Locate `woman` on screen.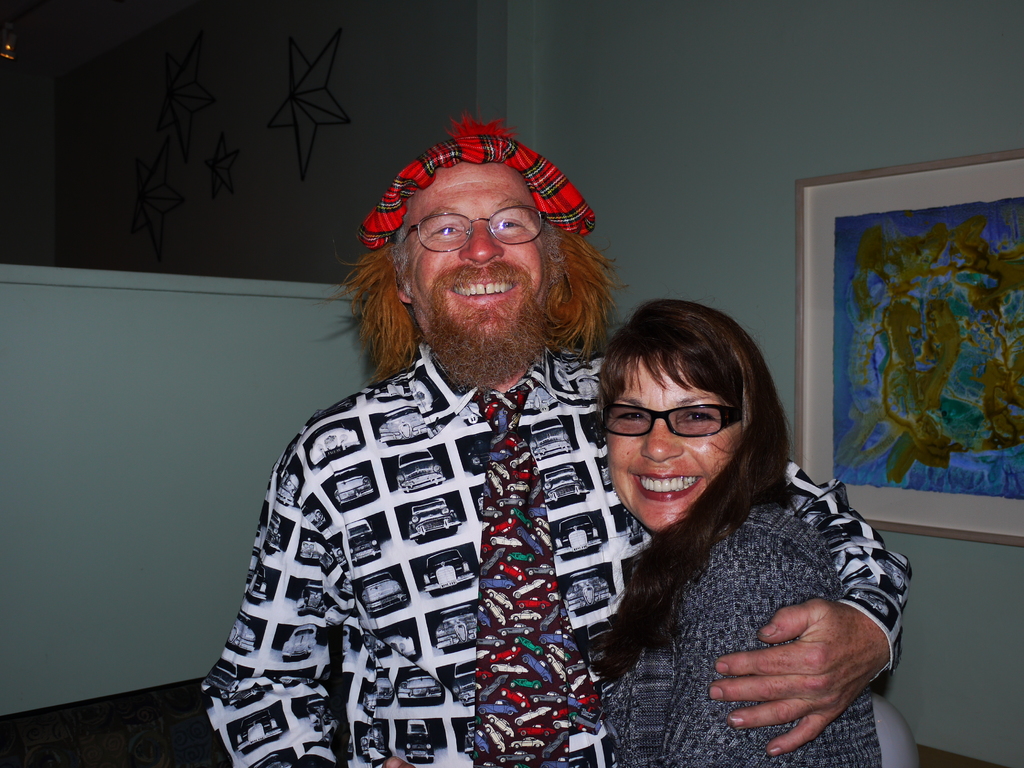
On screen at [553, 291, 921, 765].
